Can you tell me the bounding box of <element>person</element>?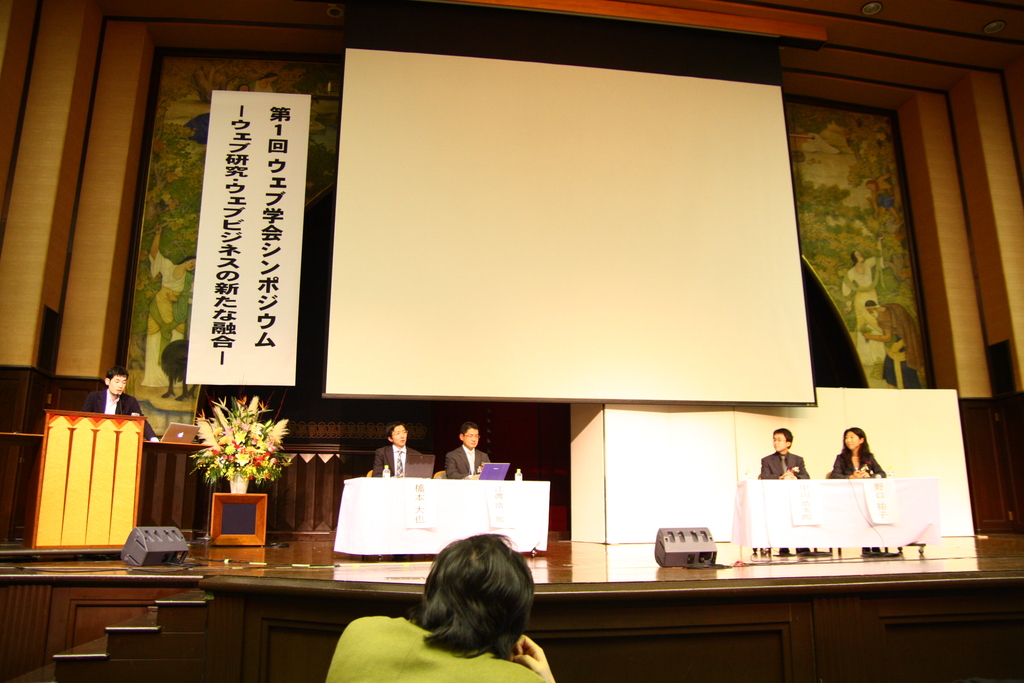
box=[82, 368, 158, 445].
